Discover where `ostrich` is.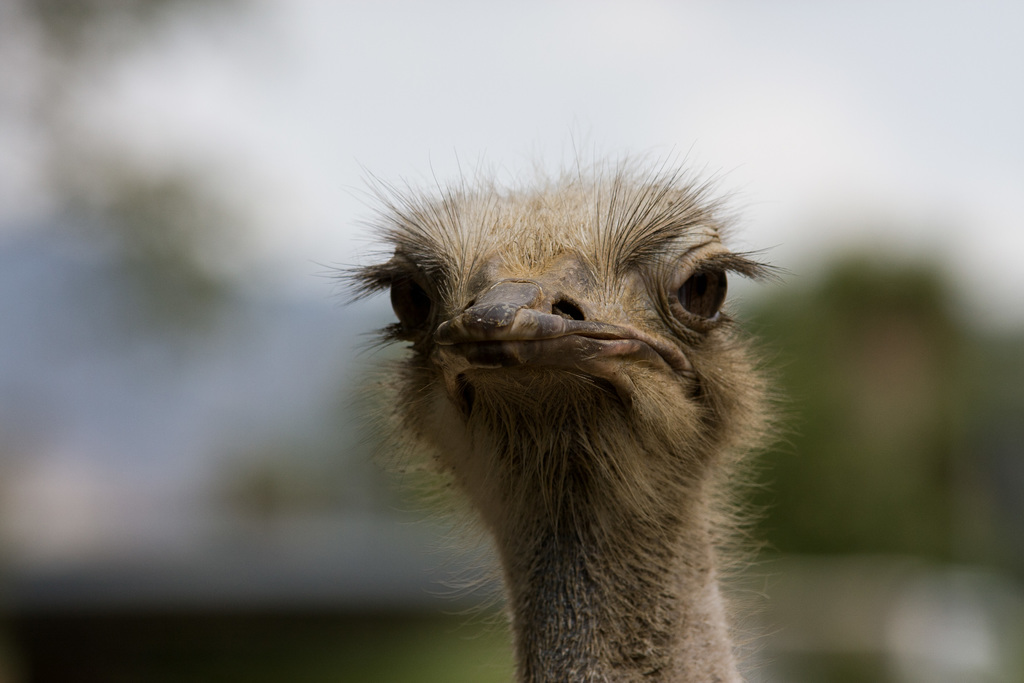
Discovered at x1=320, y1=161, x2=788, y2=682.
